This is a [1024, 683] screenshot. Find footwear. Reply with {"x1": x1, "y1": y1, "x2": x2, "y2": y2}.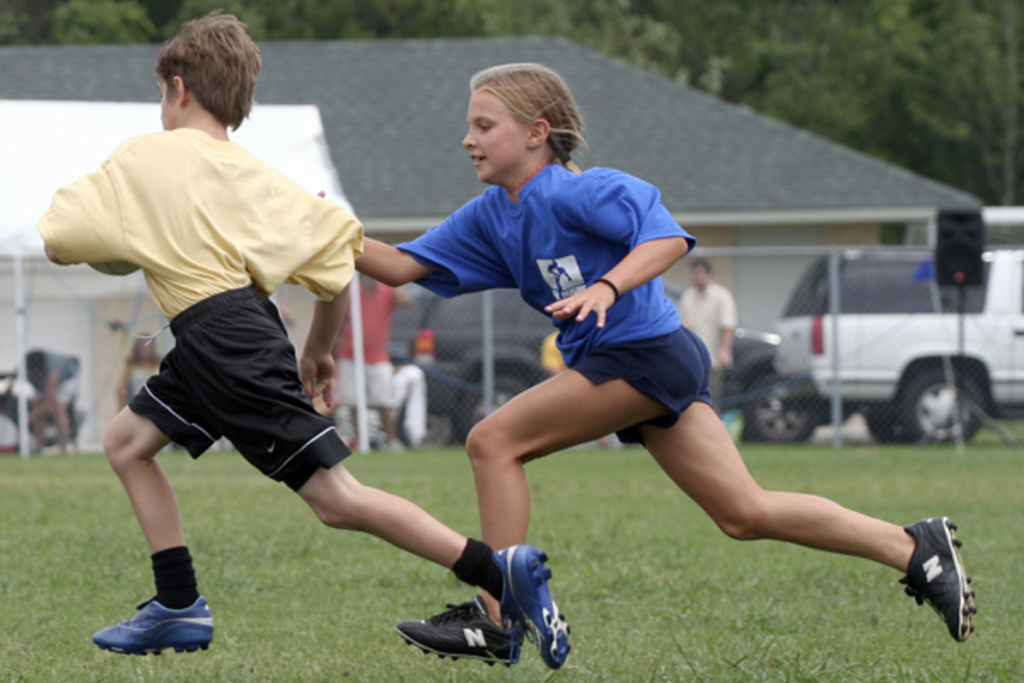
{"x1": 490, "y1": 536, "x2": 573, "y2": 674}.
